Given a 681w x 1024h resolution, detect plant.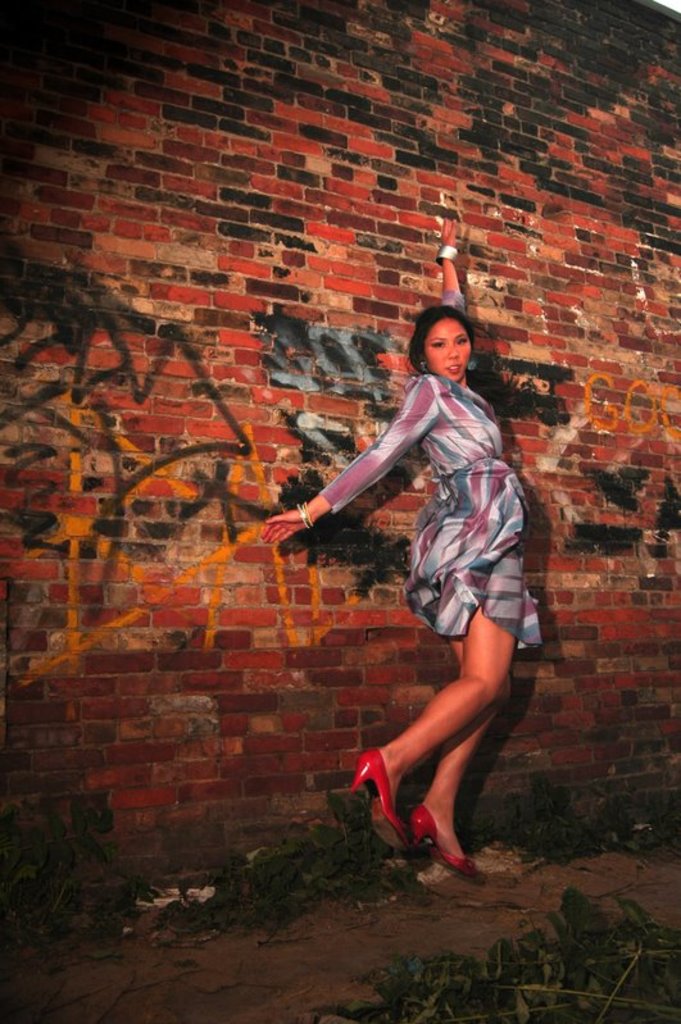
l=616, t=787, r=680, b=859.
